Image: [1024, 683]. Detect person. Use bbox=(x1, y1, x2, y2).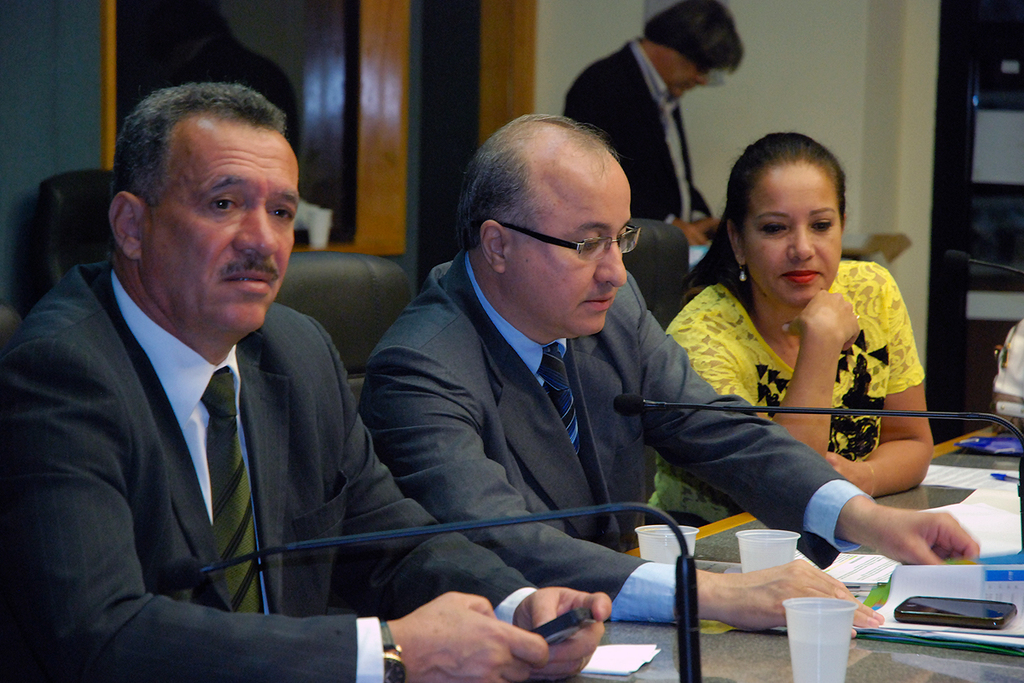
bbox=(662, 131, 944, 527).
